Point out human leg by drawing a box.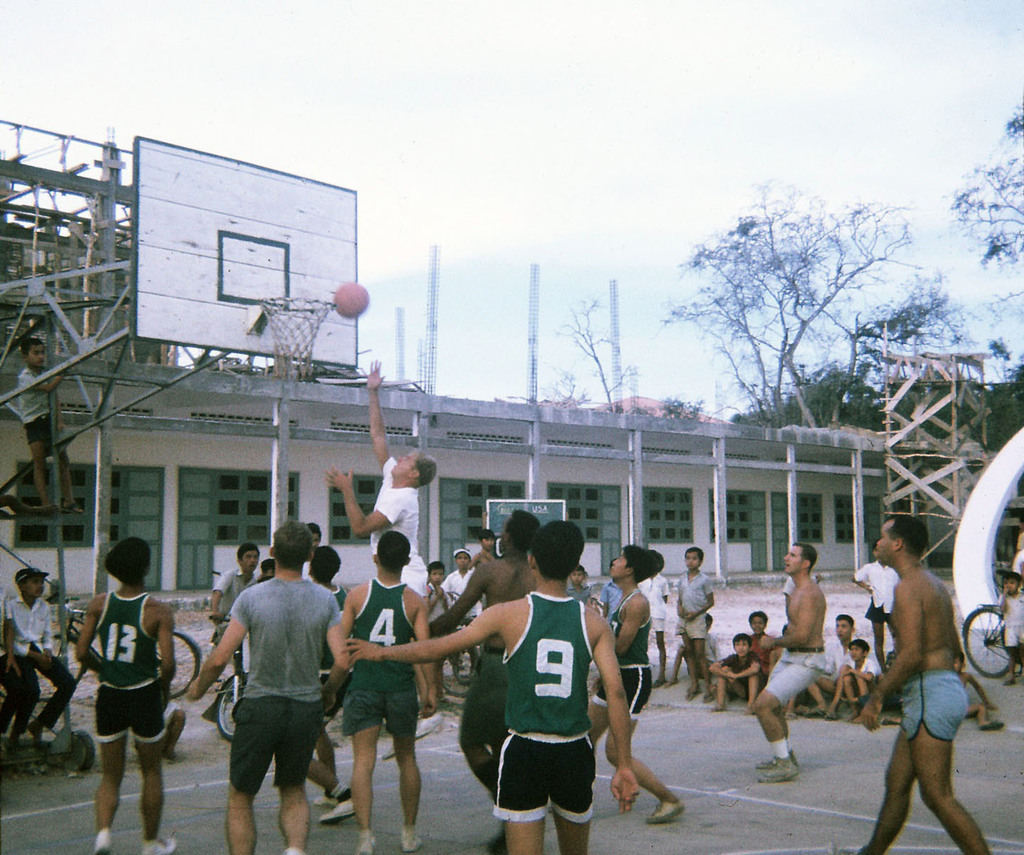
locate(220, 690, 280, 851).
